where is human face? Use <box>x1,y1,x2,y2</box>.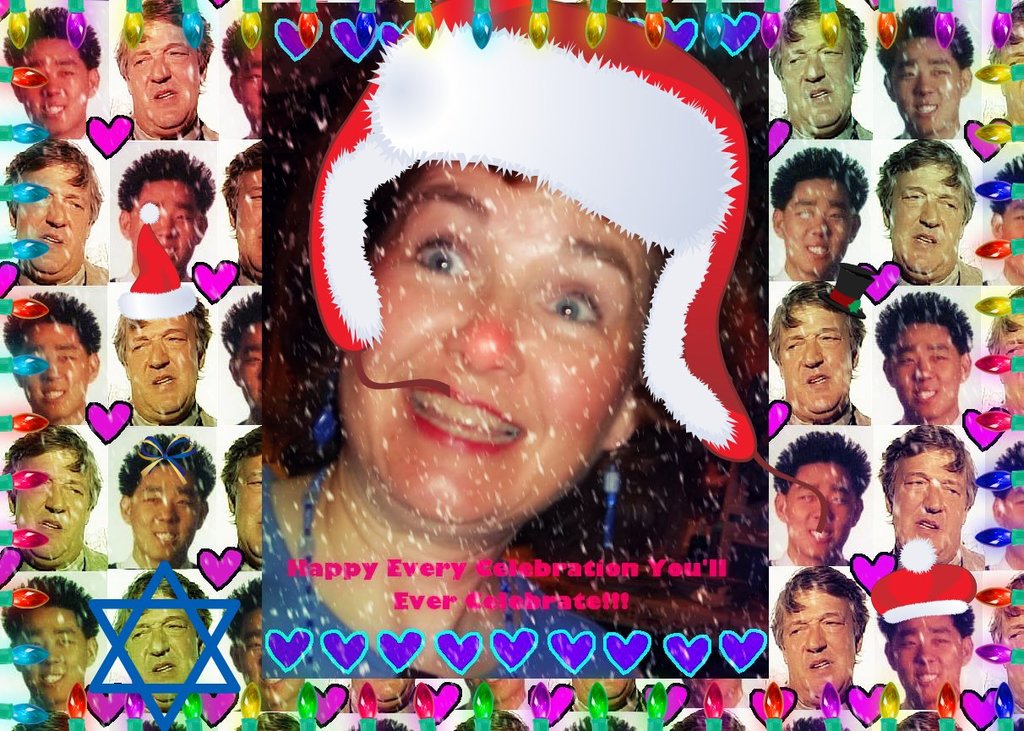
<box>1000,196,1023,270</box>.
